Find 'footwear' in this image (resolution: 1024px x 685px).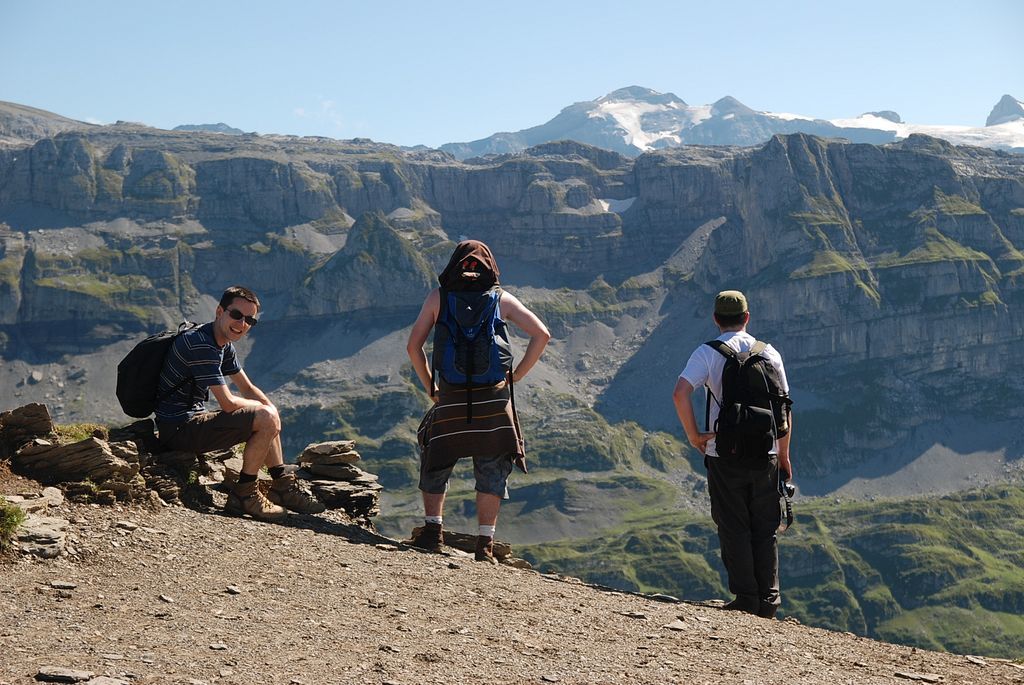
BBox(219, 481, 292, 526).
